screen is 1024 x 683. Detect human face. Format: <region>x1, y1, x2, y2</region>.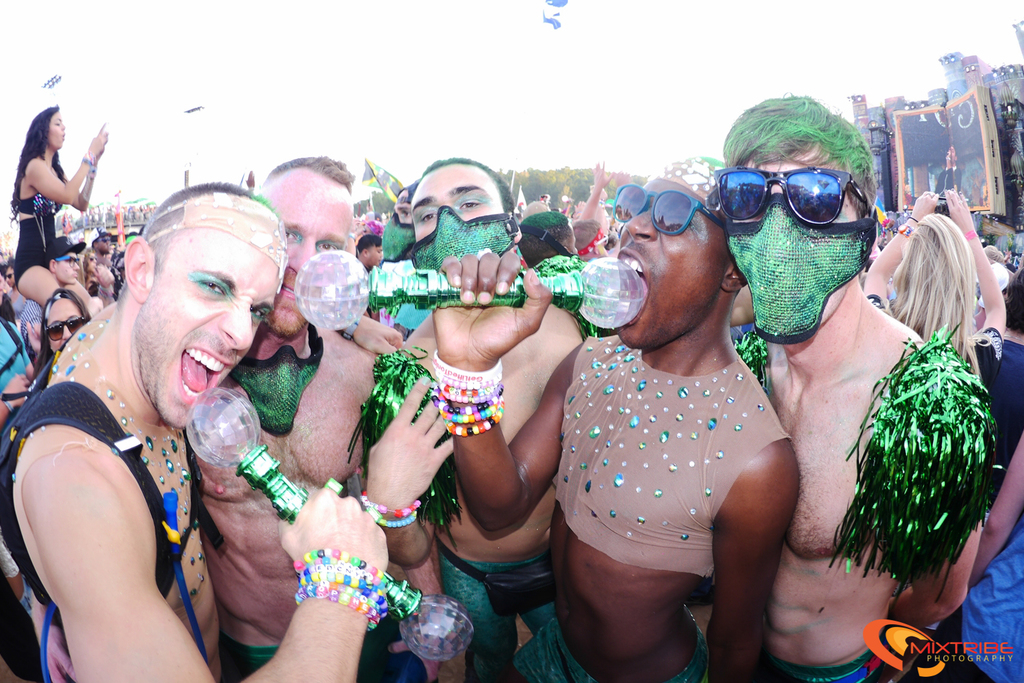
<region>45, 294, 87, 357</region>.
